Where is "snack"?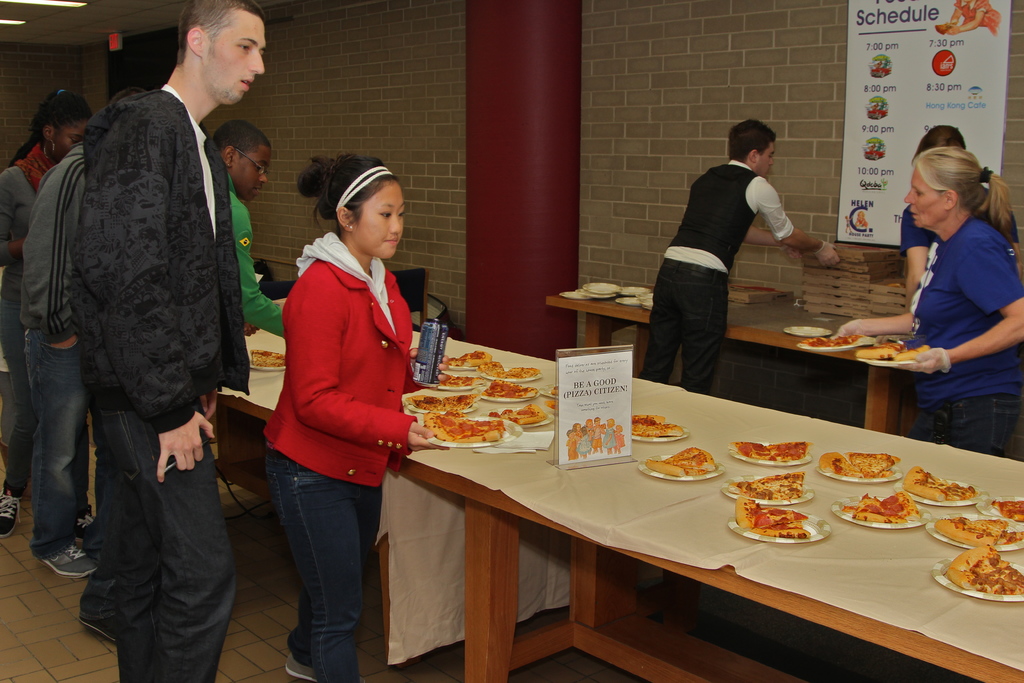
select_region(477, 382, 539, 400).
